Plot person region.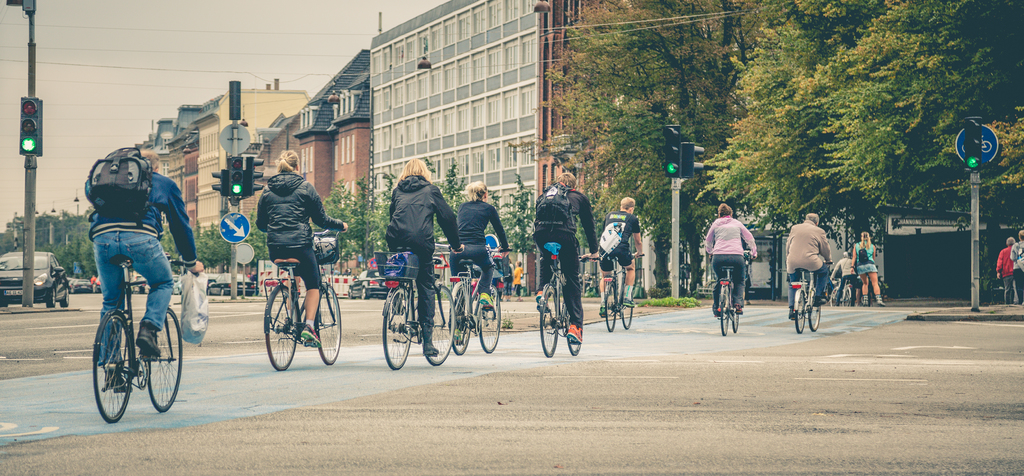
Plotted at (x1=596, y1=195, x2=644, y2=322).
